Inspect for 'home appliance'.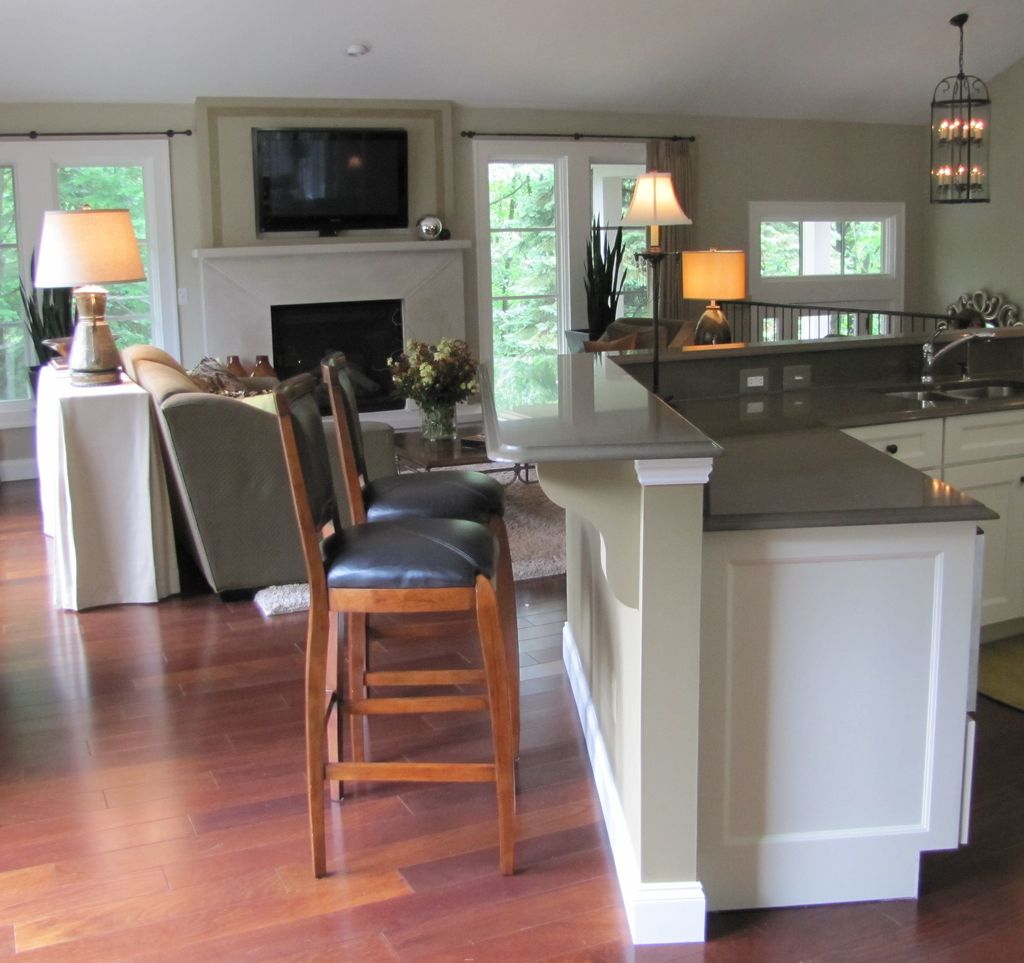
Inspection: 682:246:748:346.
